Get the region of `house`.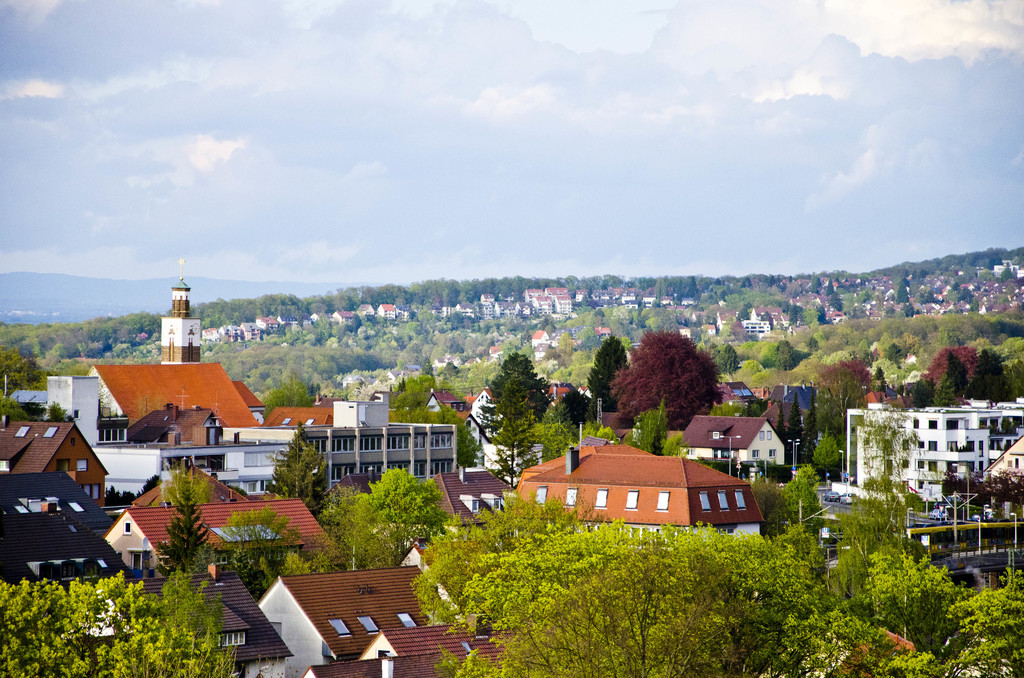
[left=573, top=434, right=611, bottom=459].
